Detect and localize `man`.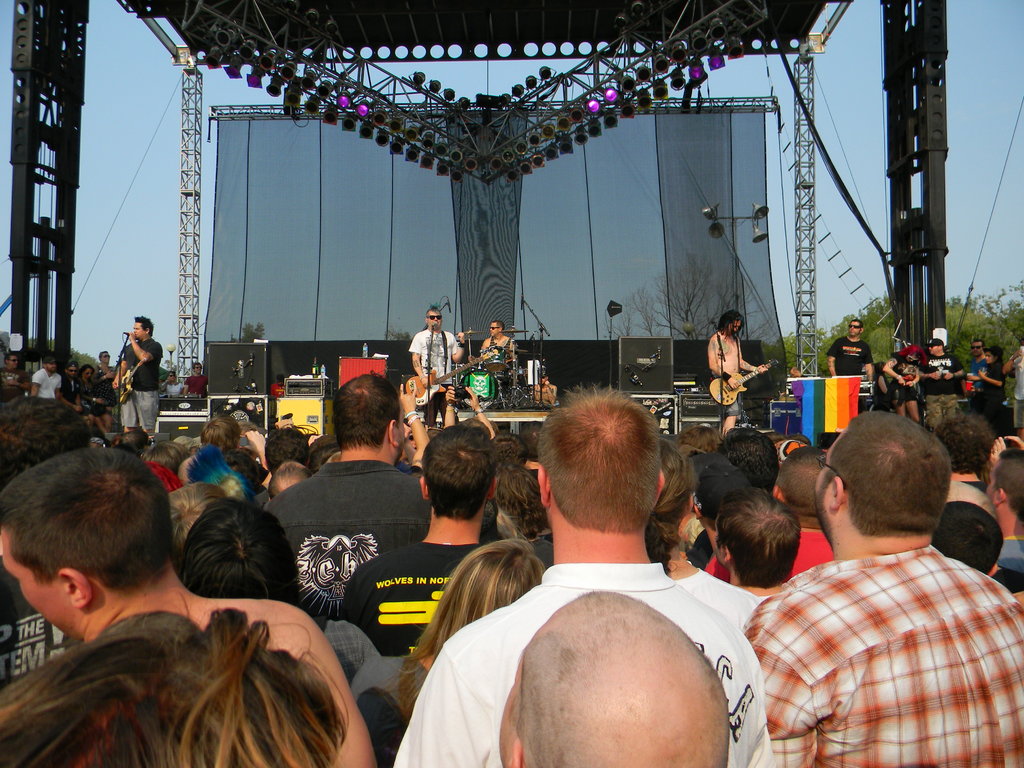
Localized at 985,447,1023,574.
